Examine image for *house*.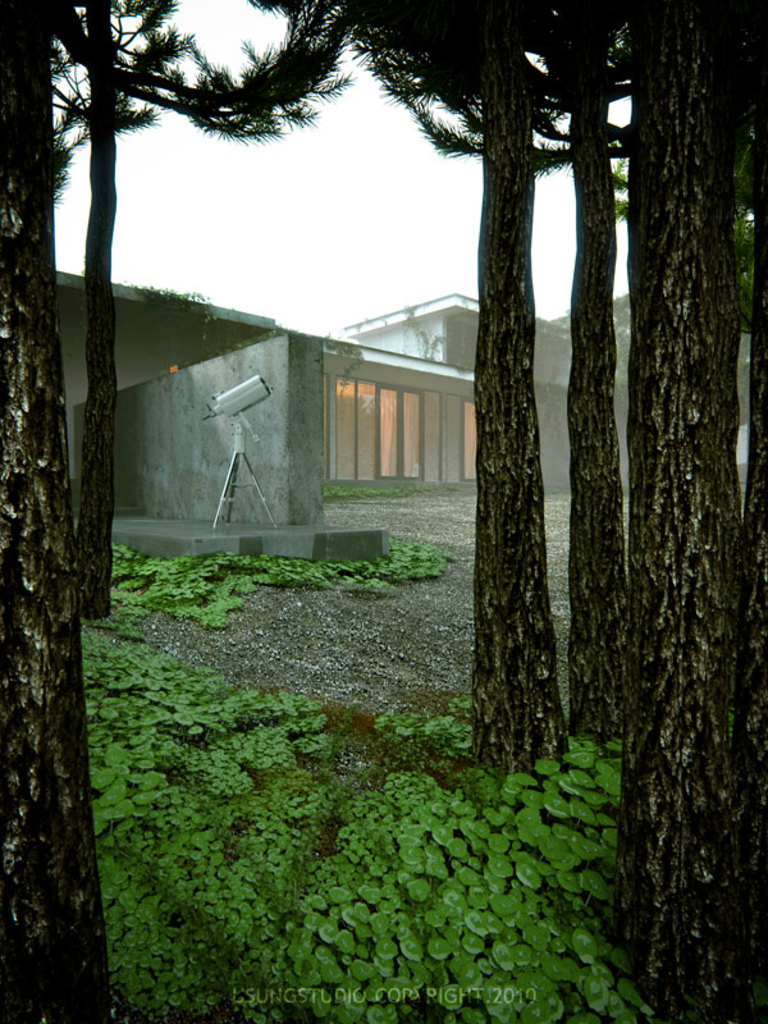
Examination result: bbox(122, 266, 506, 561).
